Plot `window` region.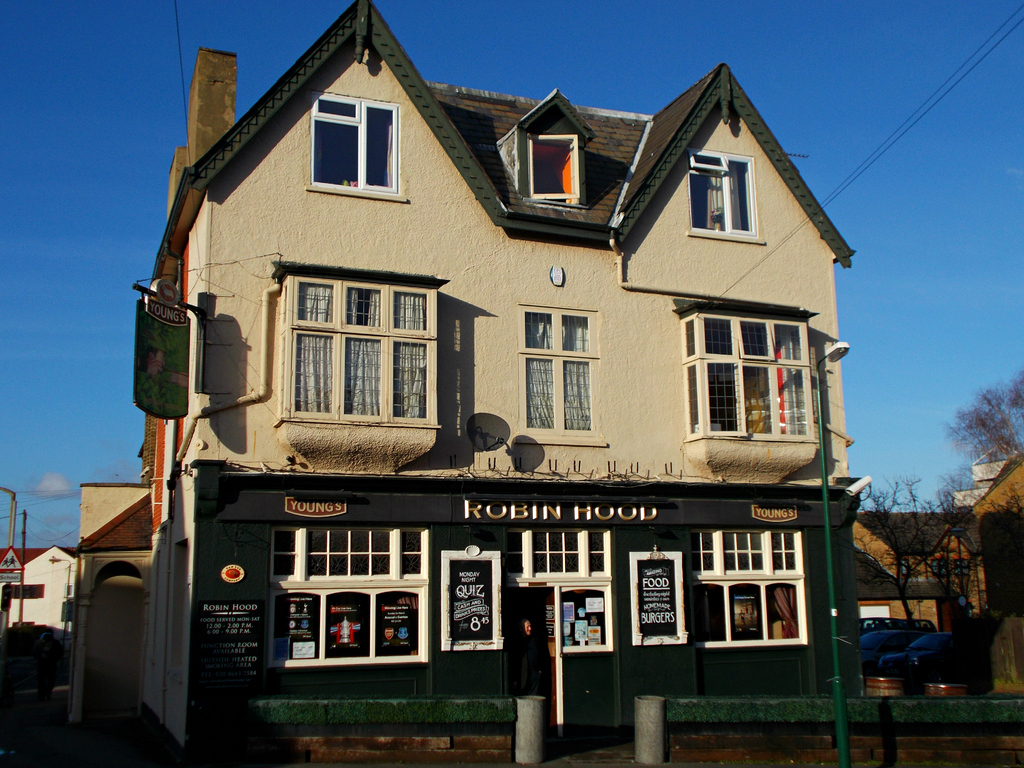
Plotted at crop(518, 311, 591, 428).
